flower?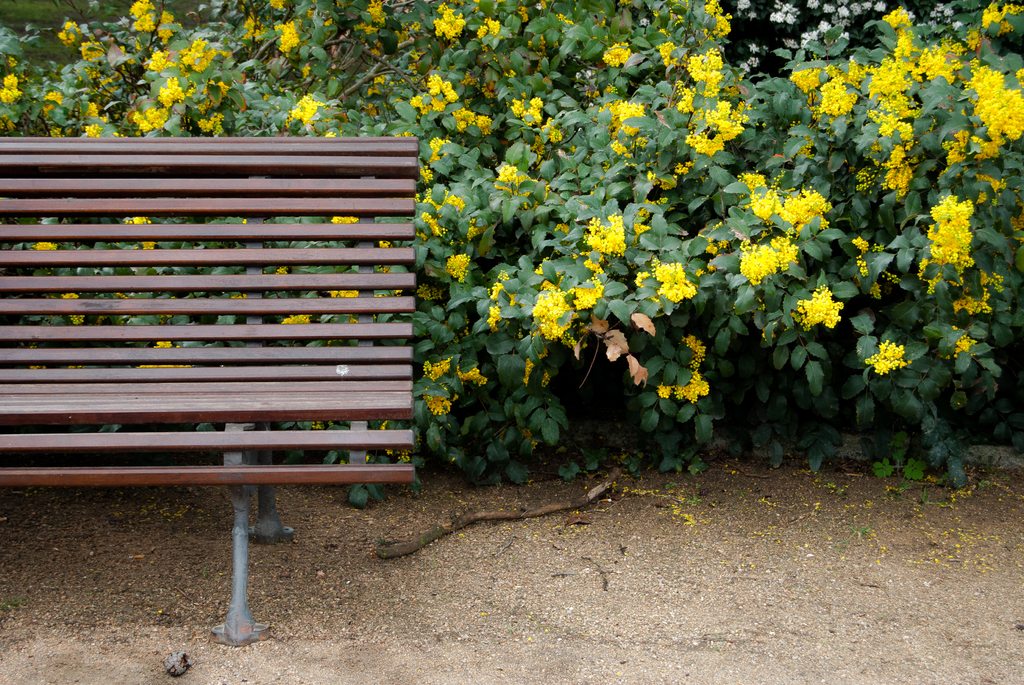
box(54, 17, 77, 45)
